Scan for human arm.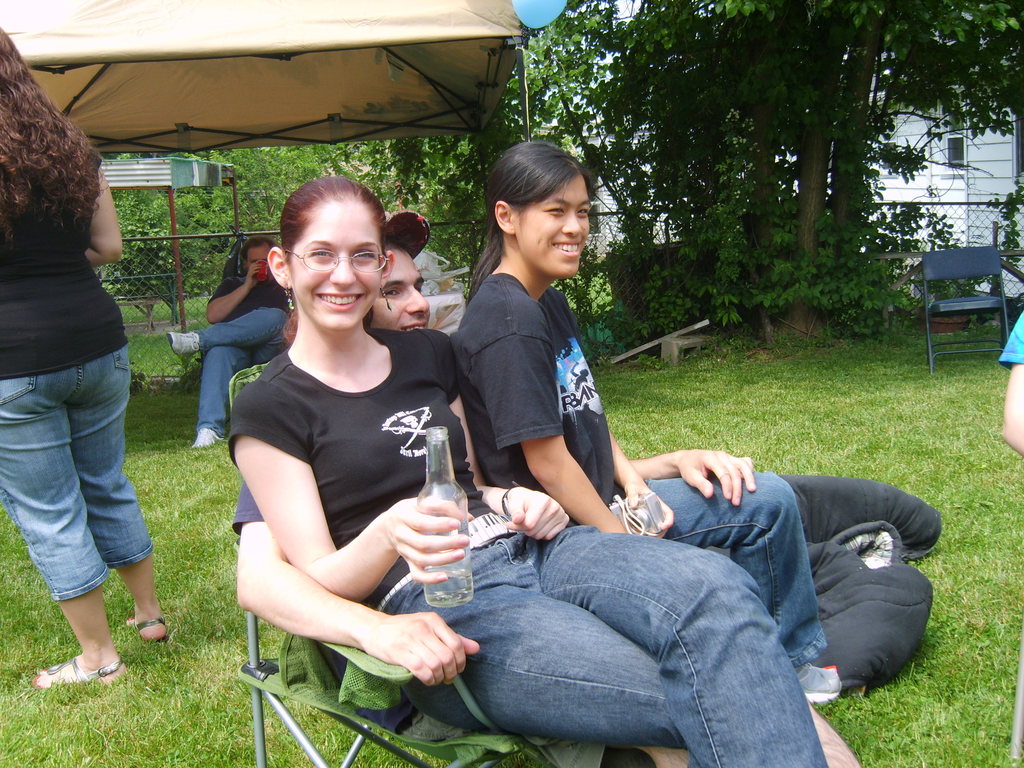
Scan result: (left=225, top=378, right=469, bottom=605).
